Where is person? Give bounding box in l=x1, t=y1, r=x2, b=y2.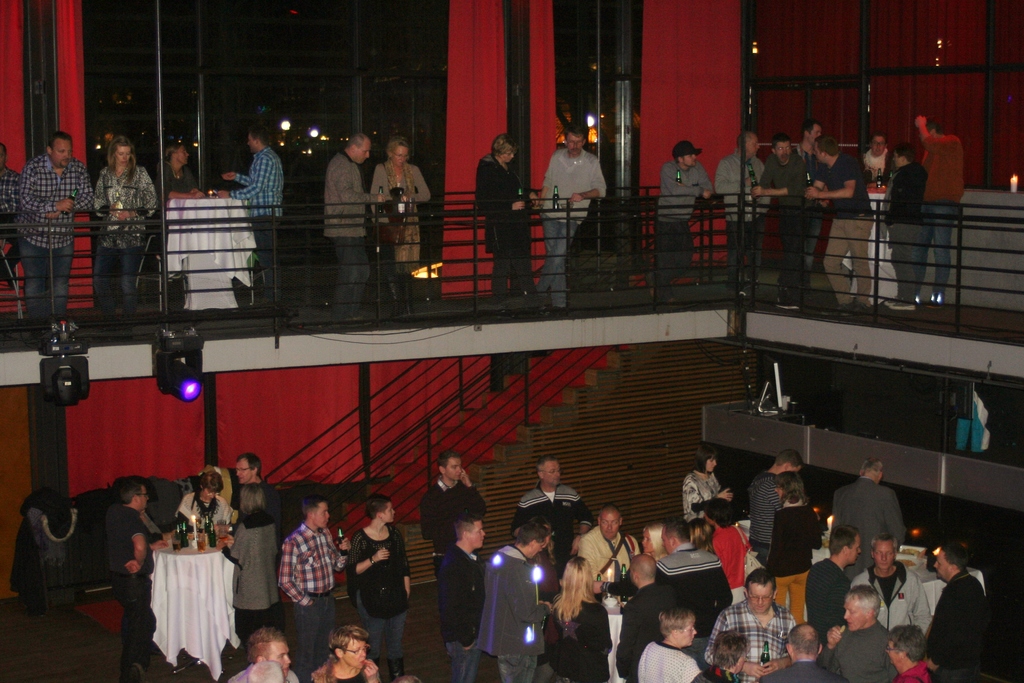
l=749, t=450, r=805, b=569.
